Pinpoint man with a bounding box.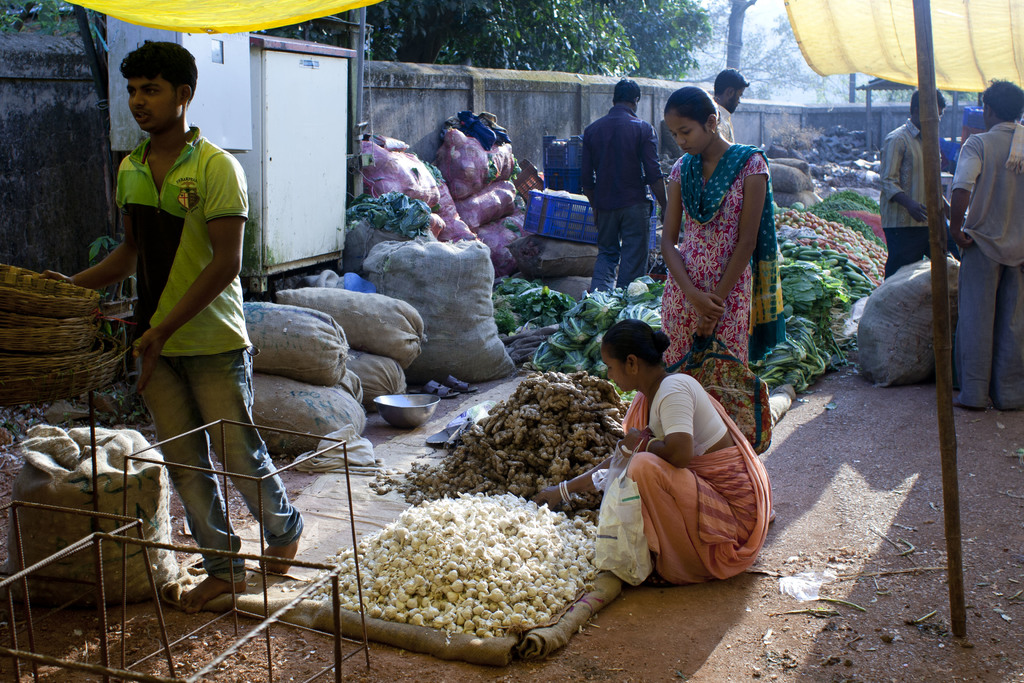
Rect(93, 32, 272, 622).
